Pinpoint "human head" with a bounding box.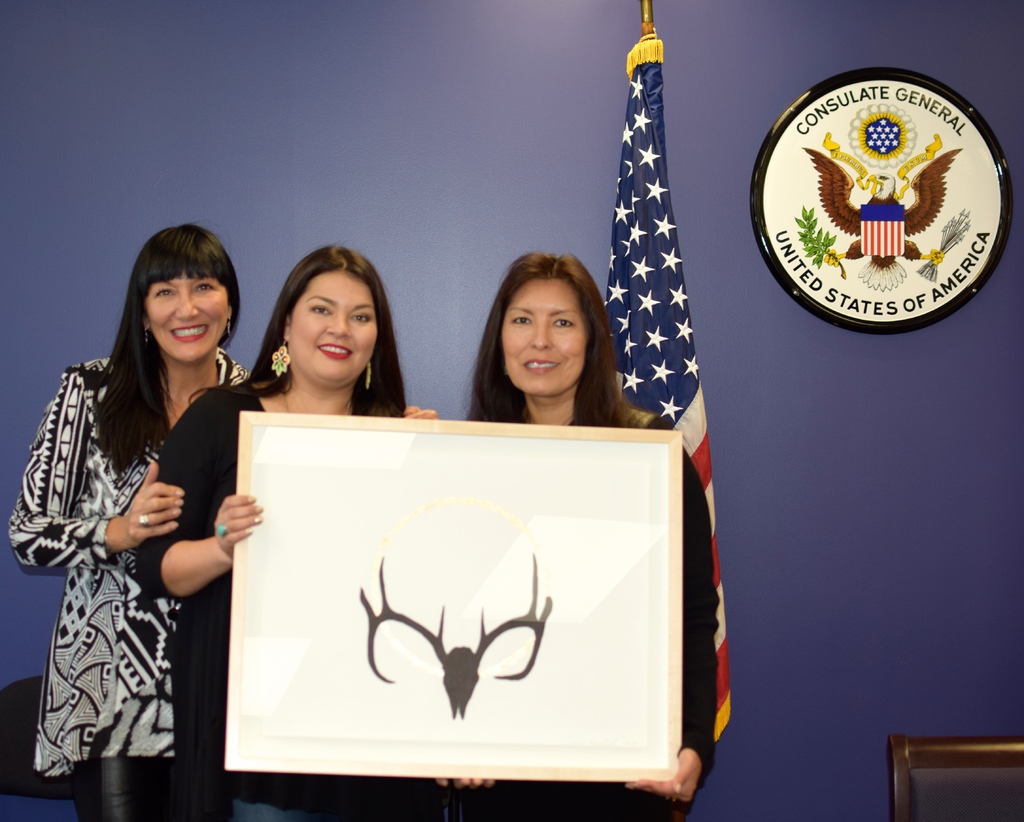
{"x1": 492, "y1": 253, "x2": 612, "y2": 399}.
